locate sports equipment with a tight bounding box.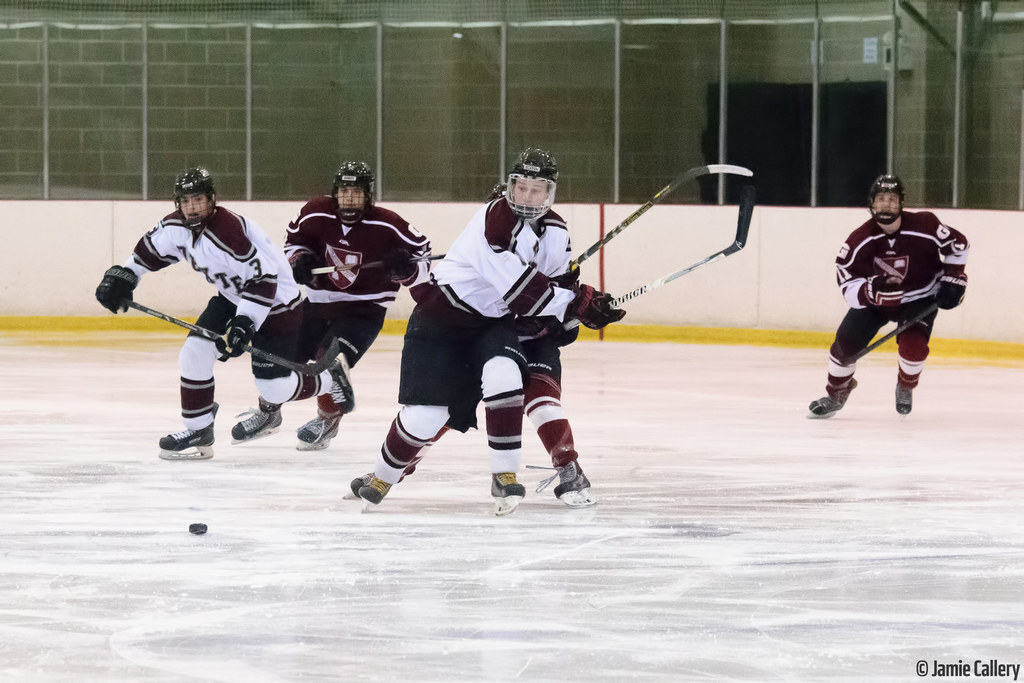
x1=357, y1=472, x2=394, y2=515.
